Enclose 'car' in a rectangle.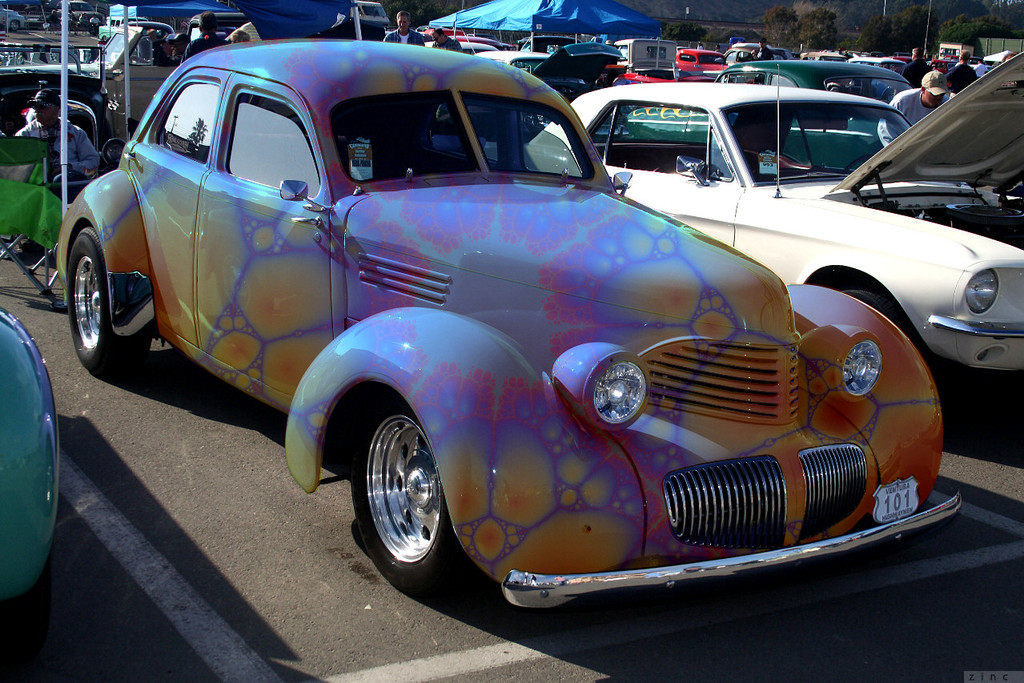
74 17 267 129.
